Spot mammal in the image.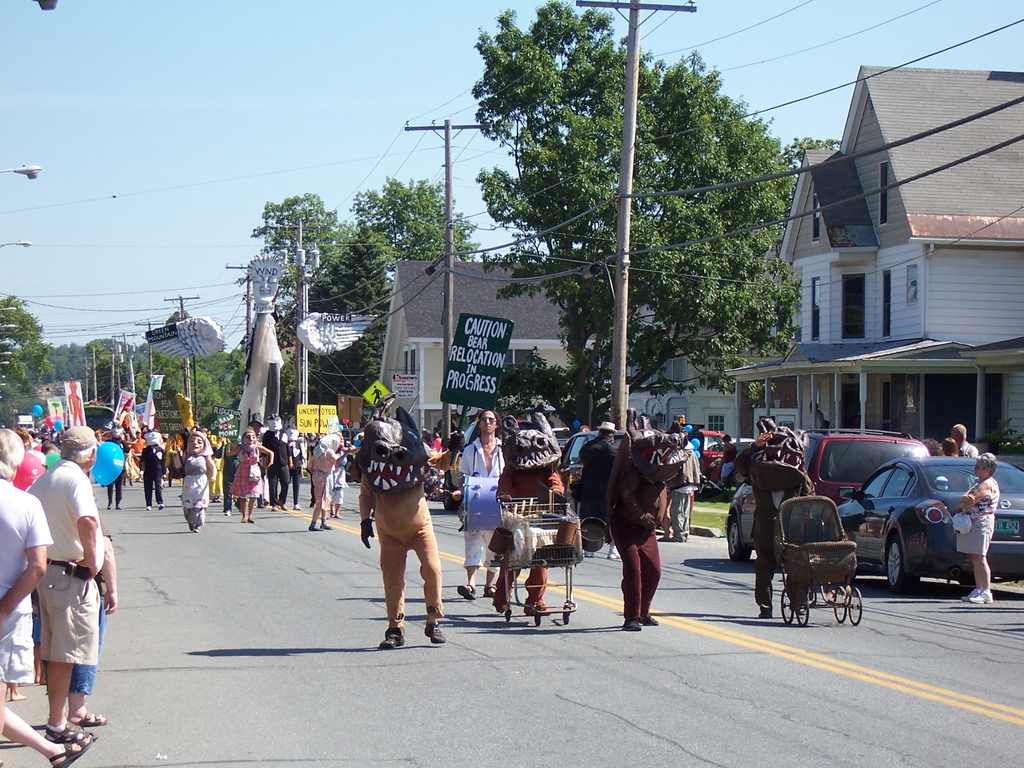
mammal found at l=737, t=418, r=816, b=619.
